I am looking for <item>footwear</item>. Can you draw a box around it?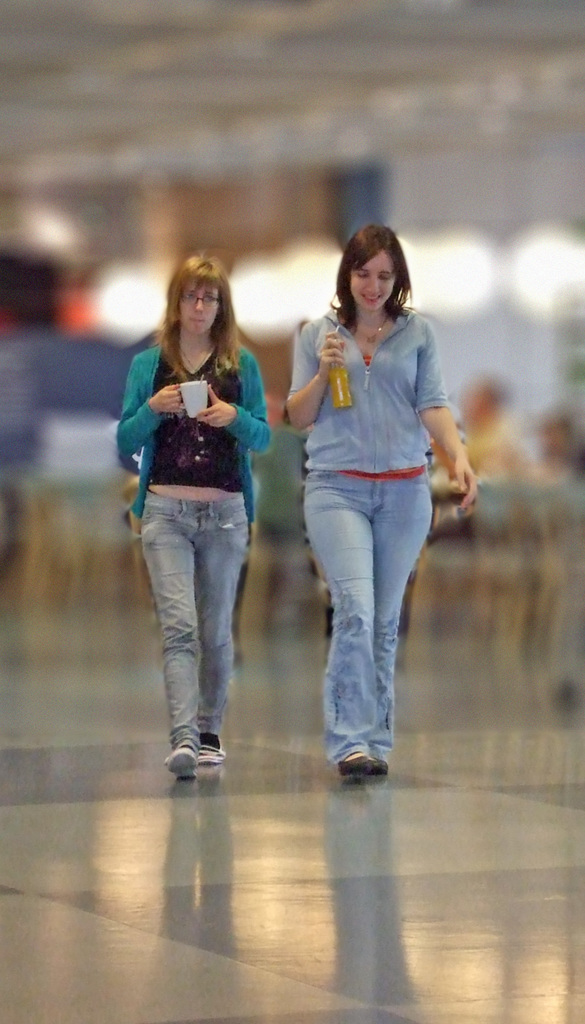
Sure, the bounding box is [x1=189, y1=738, x2=226, y2=764].
